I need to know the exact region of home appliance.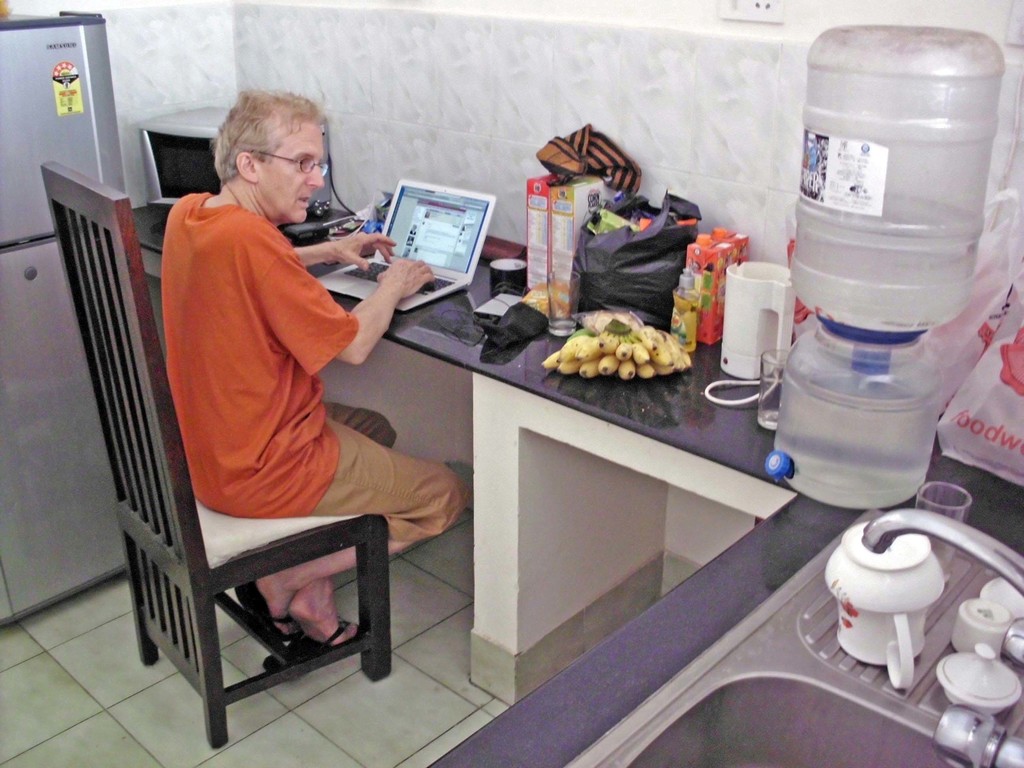
Region: (x1=0, y1=12, x2=127, y2=626).
